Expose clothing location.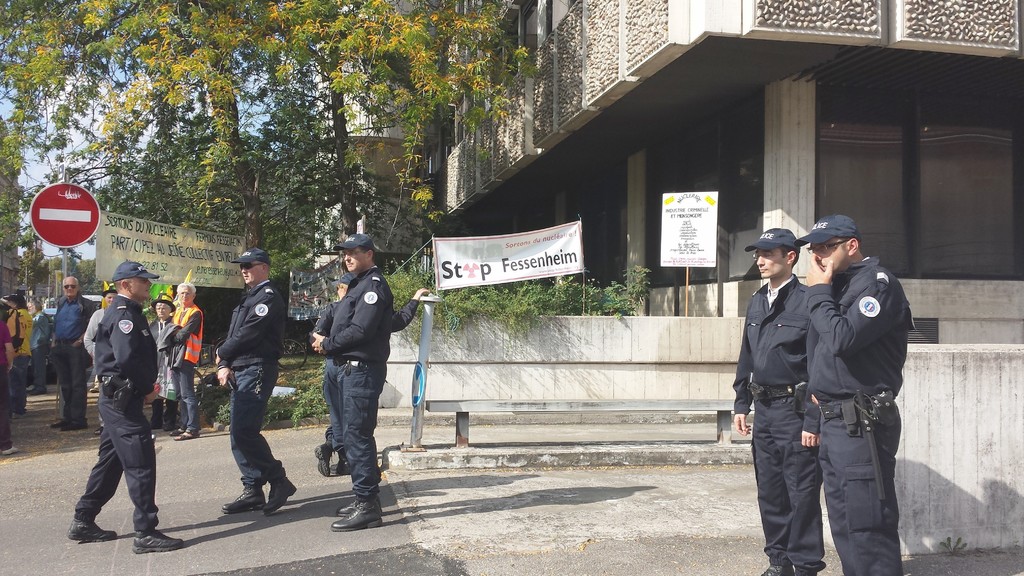
Exposed at <bbox>321, 264, 397, 503</bbox>.
